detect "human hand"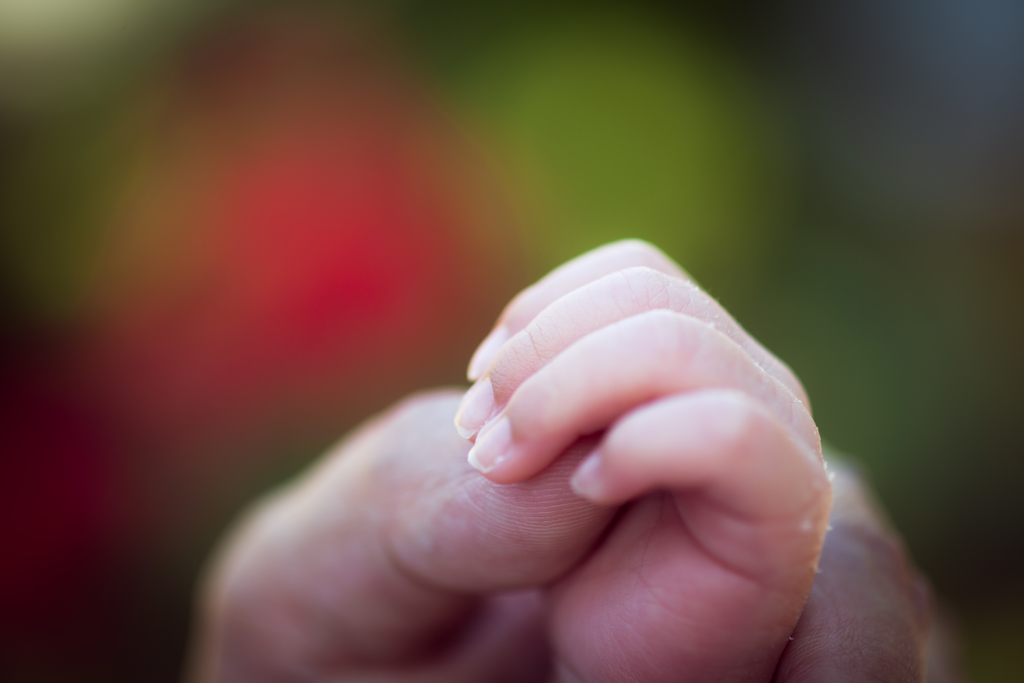
x1=446, y1=233, x2=836, y2=682
